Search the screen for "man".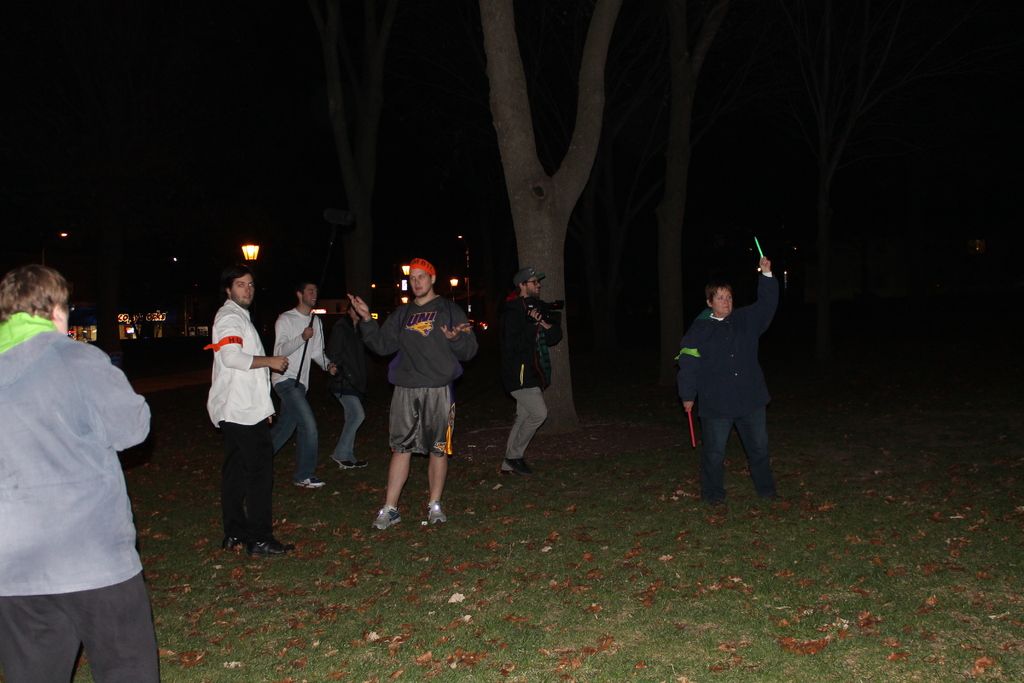
Found at 273/270/329/486.
